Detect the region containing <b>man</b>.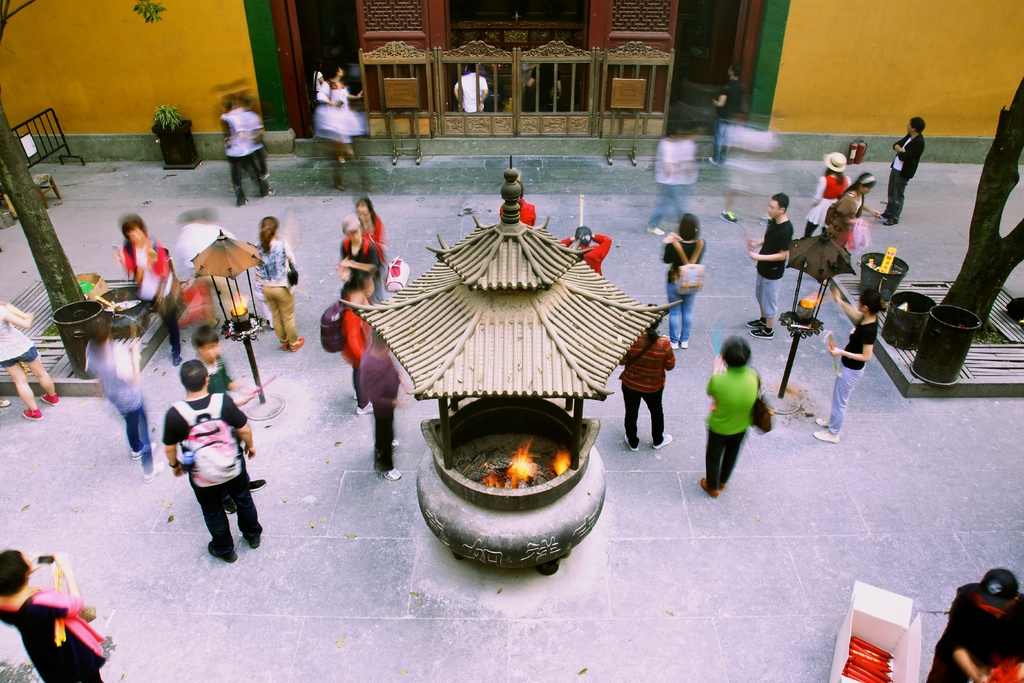
<bbox>870, 117, 925, 224</bbox>.
